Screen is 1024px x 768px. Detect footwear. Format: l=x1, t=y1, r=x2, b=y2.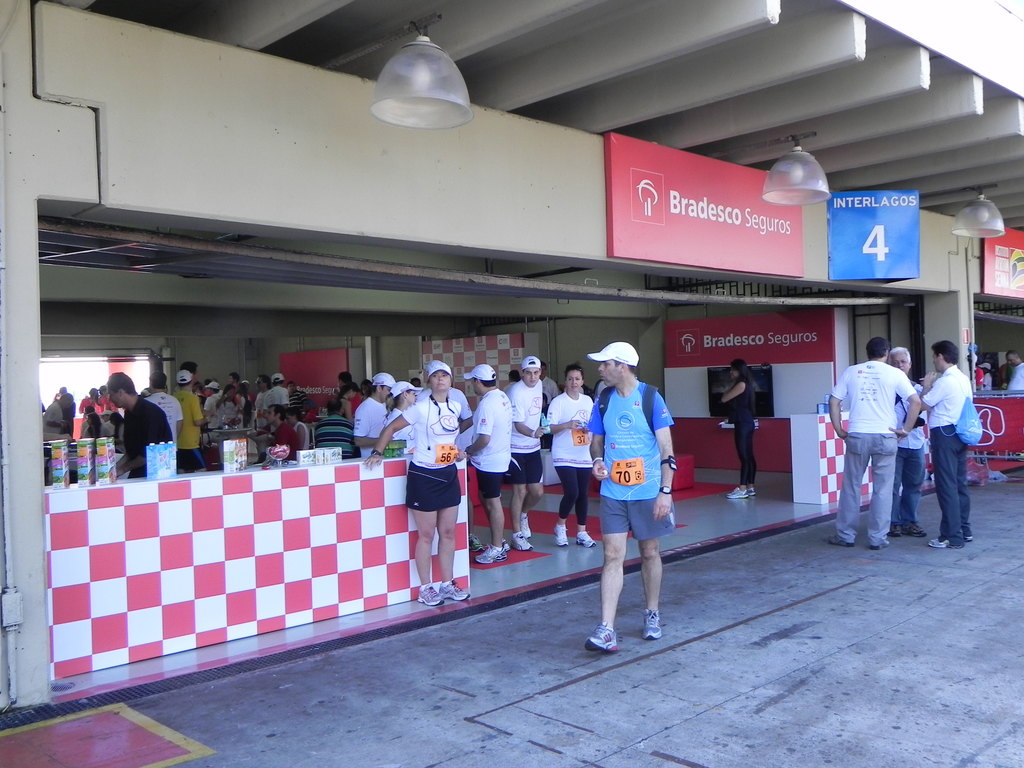
l=586, t=624, r=615, b=653.
